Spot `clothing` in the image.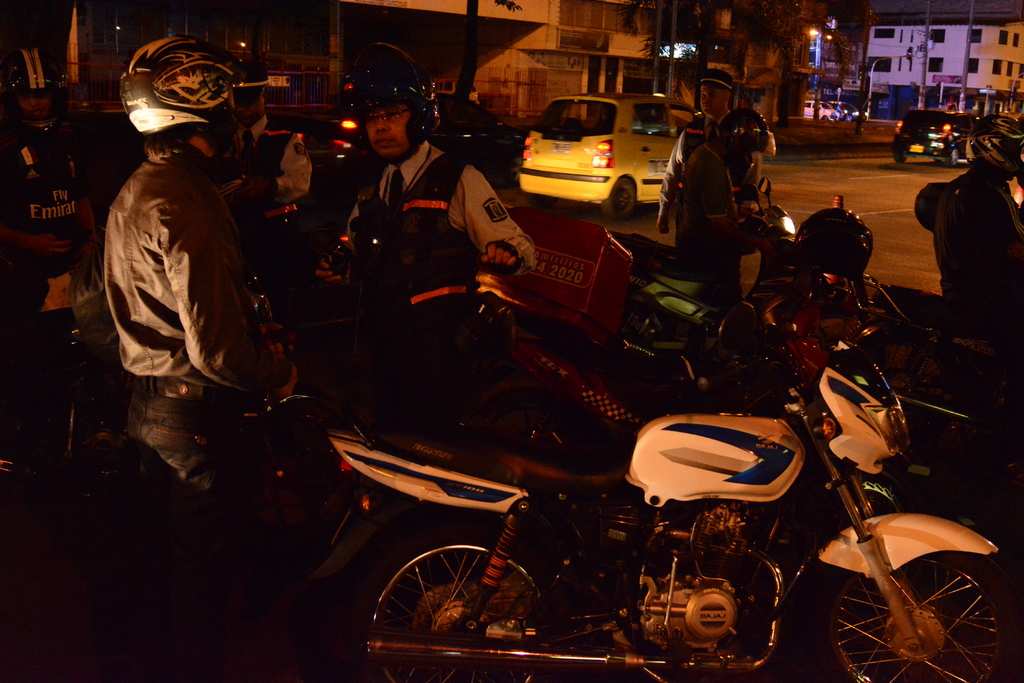
`clothing` found at left=671, top=137, right=740, bottom=302.
